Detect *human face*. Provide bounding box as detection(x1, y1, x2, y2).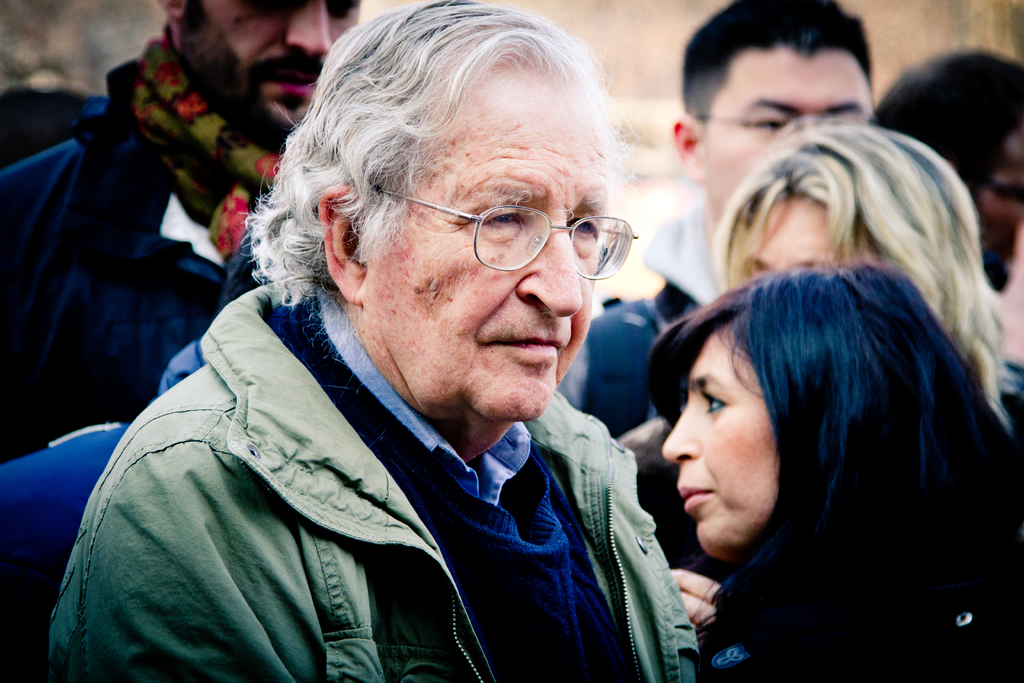
detection(973, 122, 1023, 269).
